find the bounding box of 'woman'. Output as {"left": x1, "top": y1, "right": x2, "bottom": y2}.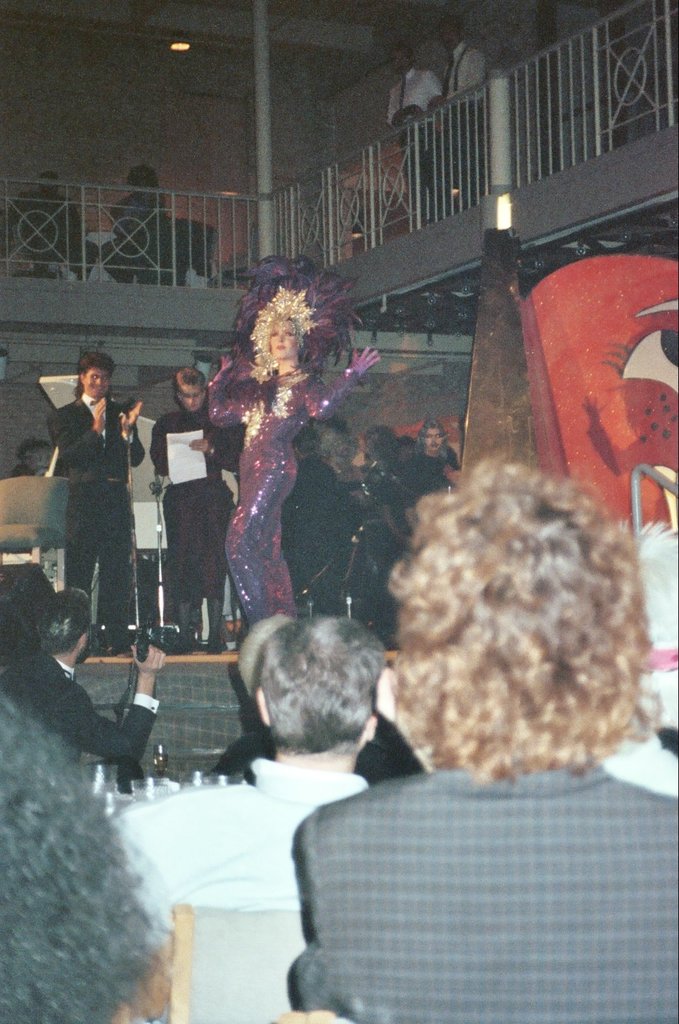
{"left": 295, "top": 463, "right": 678, "bottom": 1023}.
